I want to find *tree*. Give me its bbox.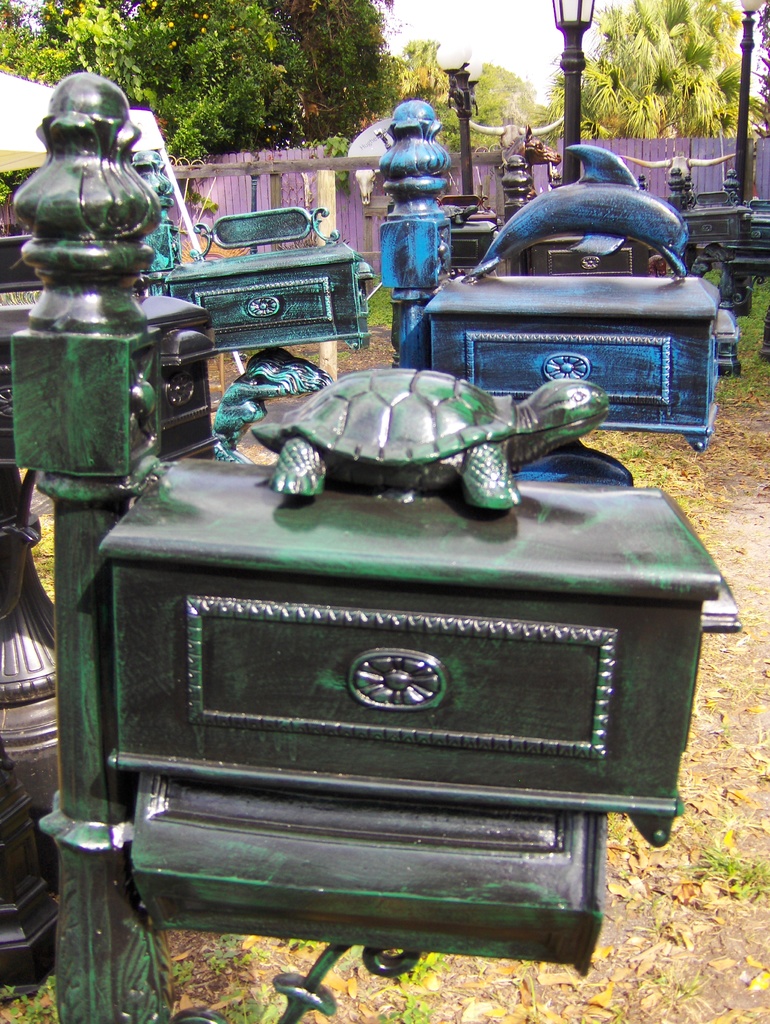
left=278, top=0, right=368, bottom=143.
